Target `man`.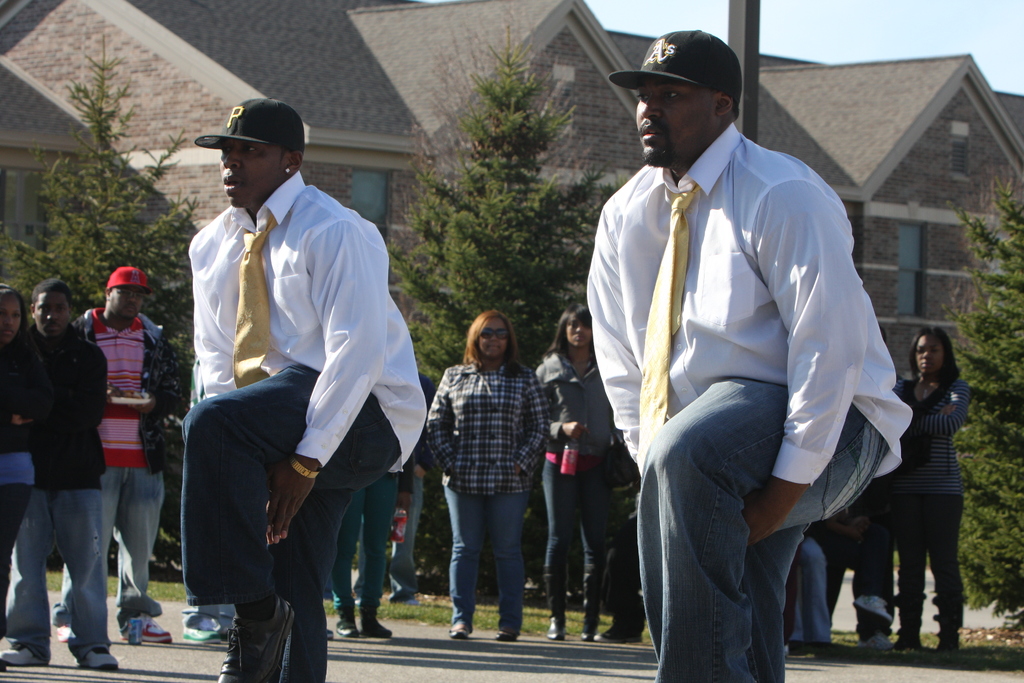
Target region: pyautogui.locateOnScreen(584, 30, 916, 682).
